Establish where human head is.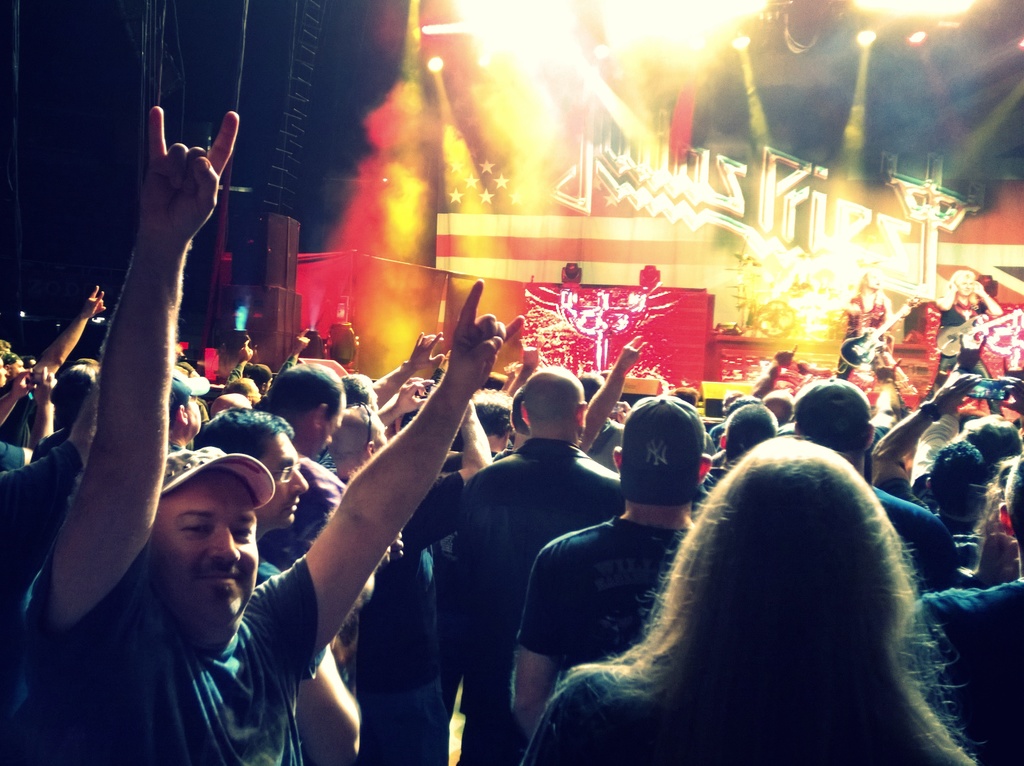
Established at x1=198, y1=411, x2=307, y2=535.
